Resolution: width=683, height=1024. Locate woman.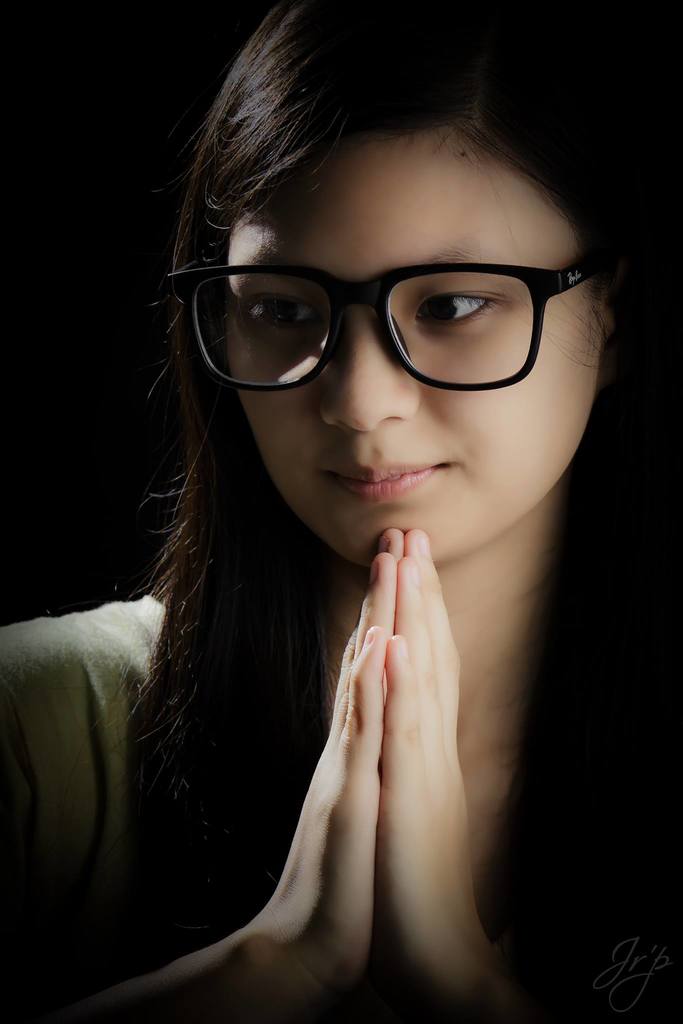
[x1=67, y1=50, x2=646, y2=1011].
